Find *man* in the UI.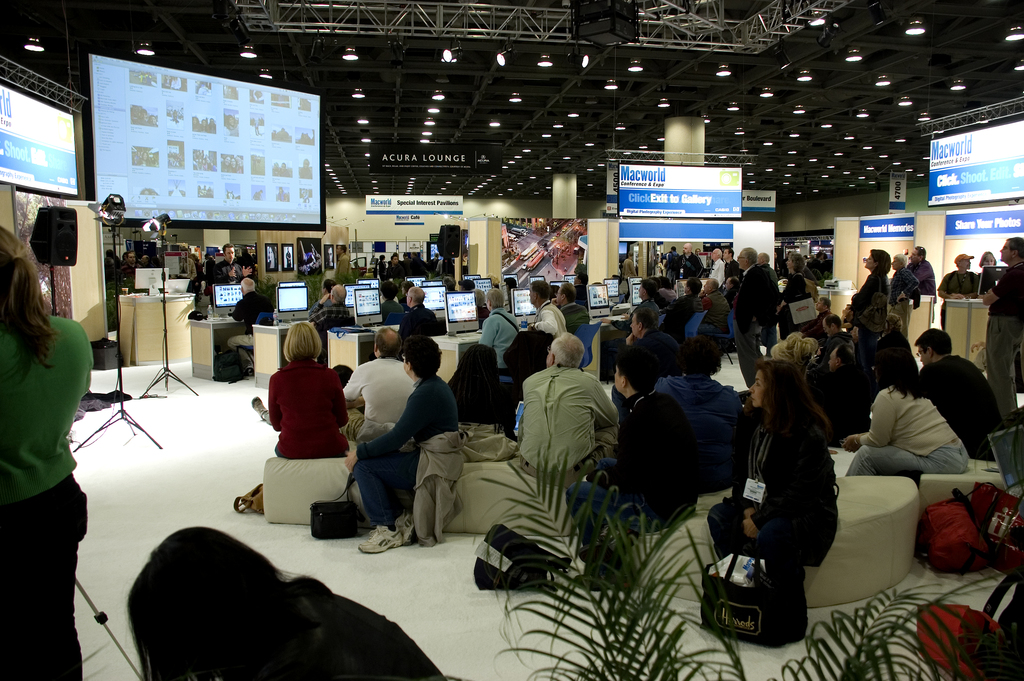
UI element at locate(906, 245, 932, 295).
